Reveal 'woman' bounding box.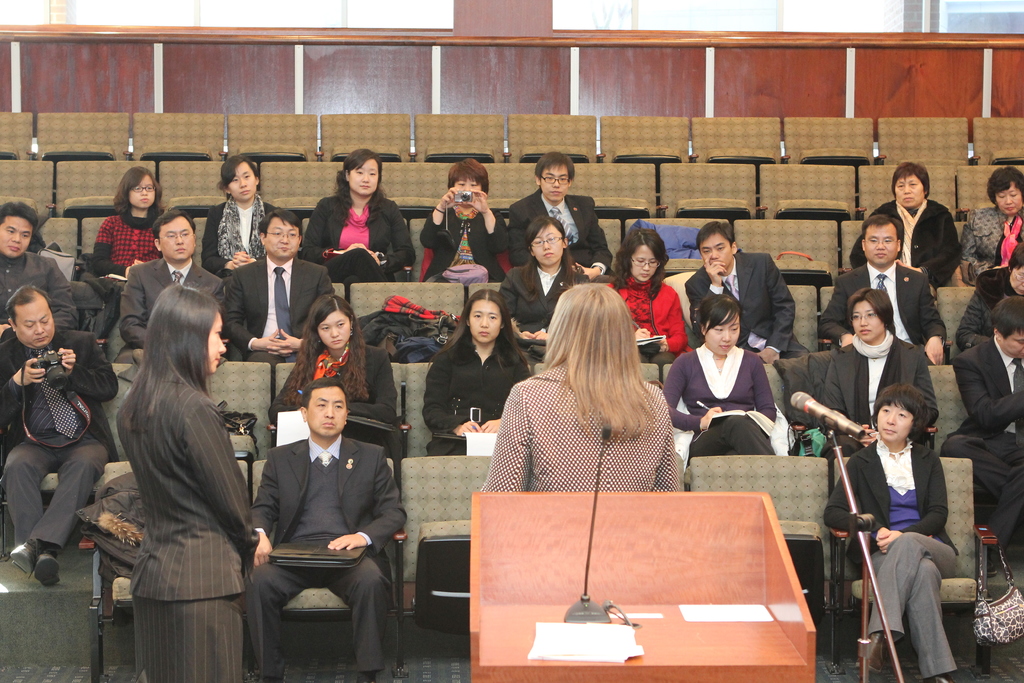
Revealed: bbox=[955, 161, 1023, 290].
